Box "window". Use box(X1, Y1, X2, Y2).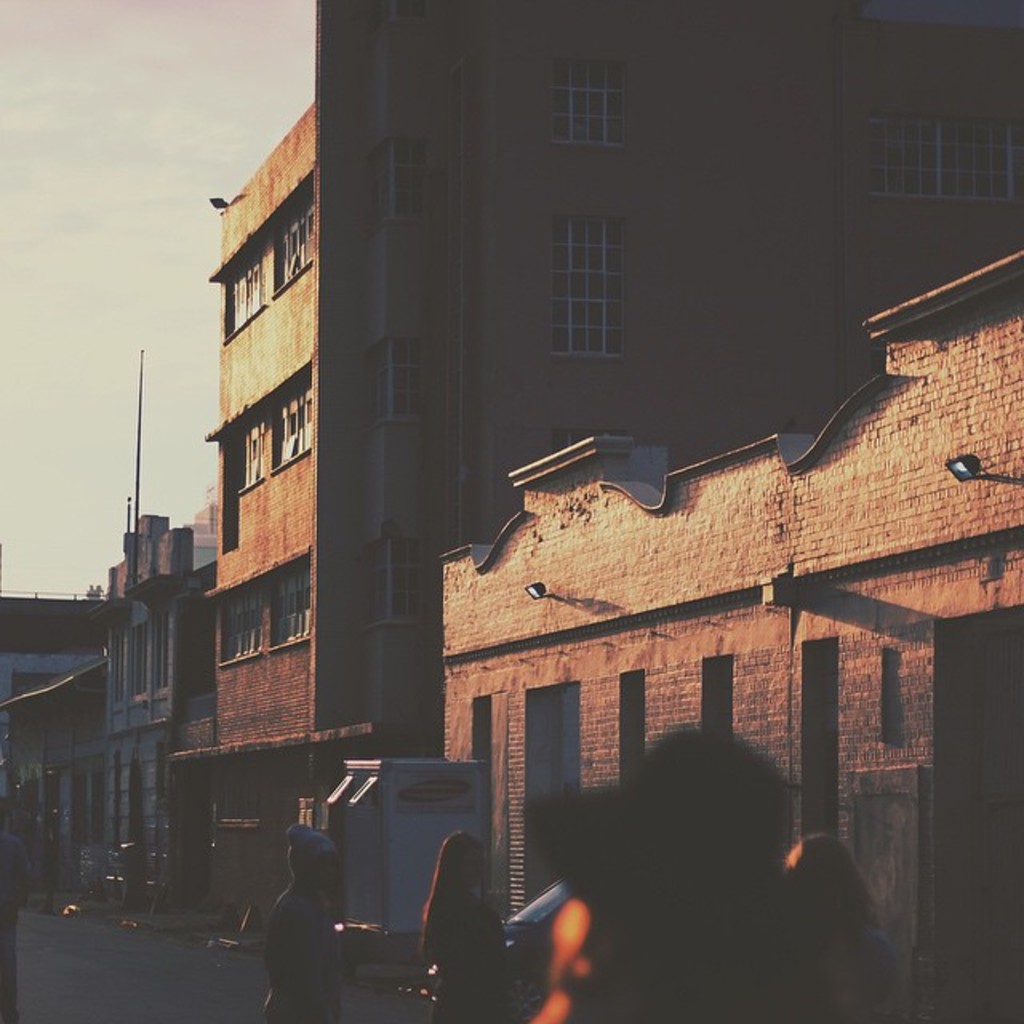
box(550, 54, 629, 142).
